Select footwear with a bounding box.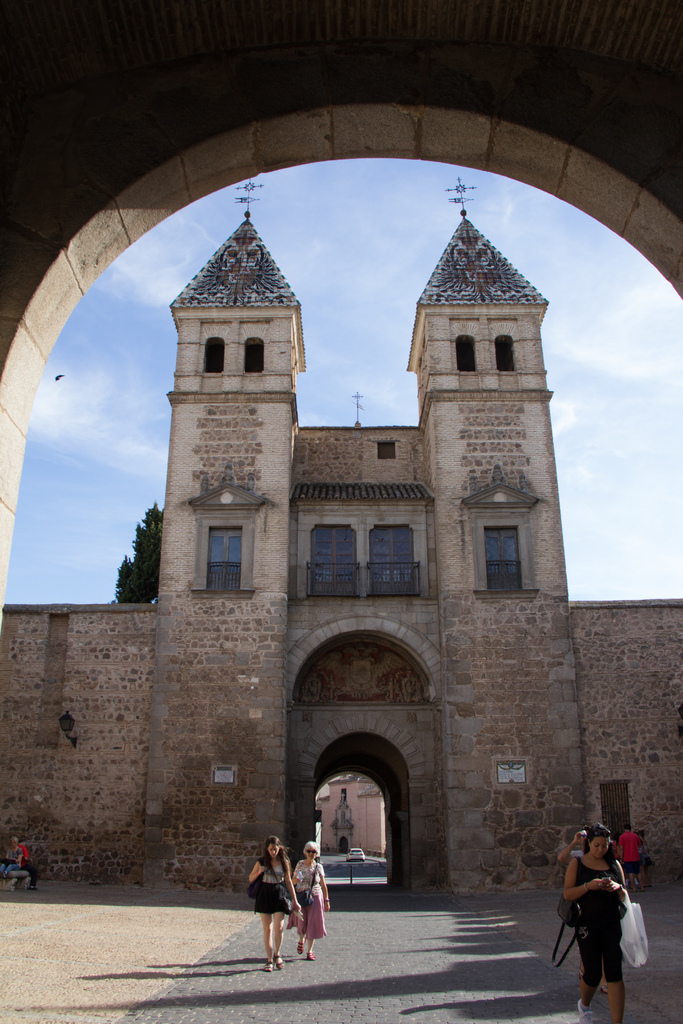
bbox(265, 955, 270, 970).
